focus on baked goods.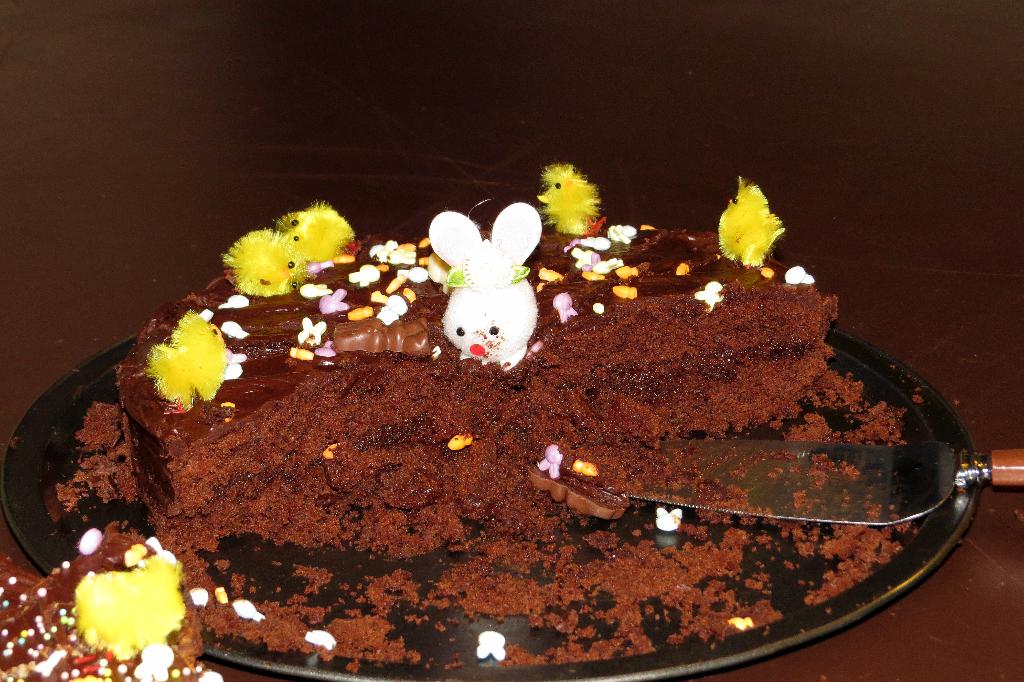
Focused at 0 516 208 681.
